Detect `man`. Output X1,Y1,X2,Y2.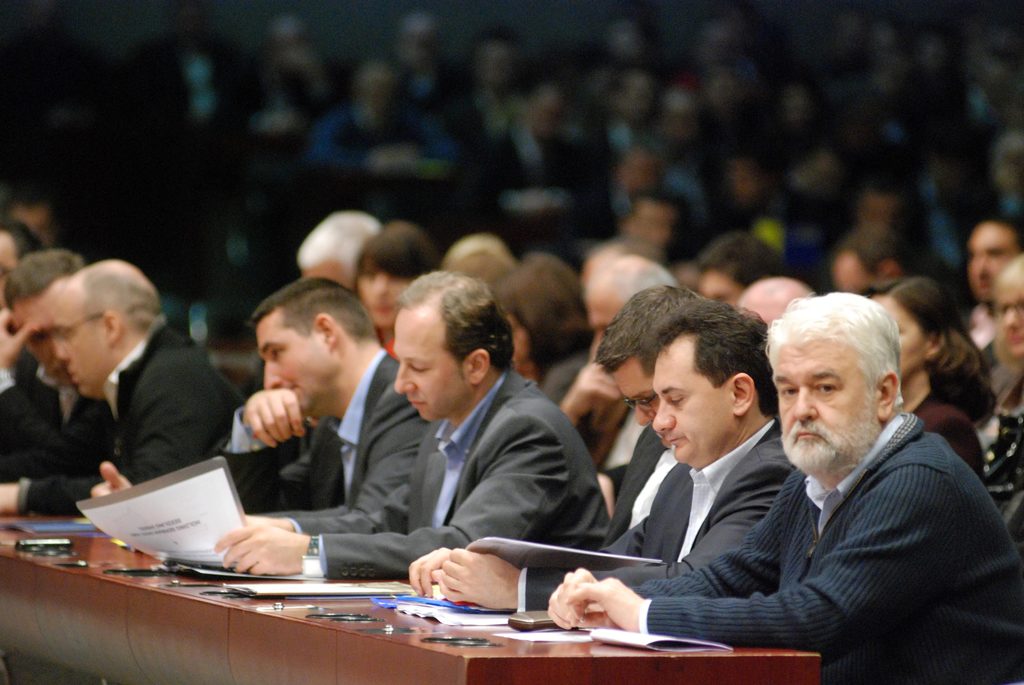
542,281,1023,684.
